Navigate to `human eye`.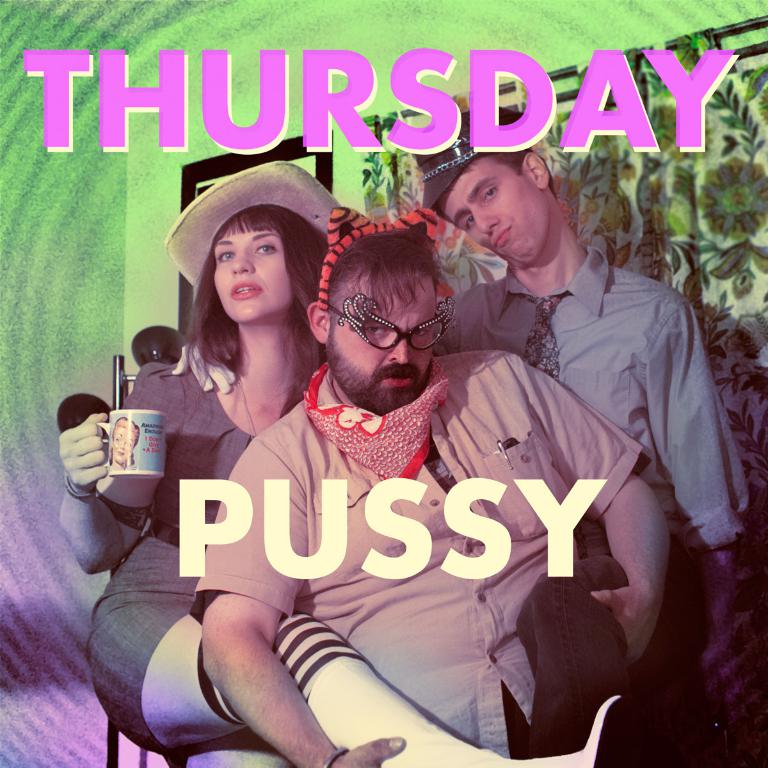
Navigation target: (x1=480, y1=181, x2=500, y2=204).
